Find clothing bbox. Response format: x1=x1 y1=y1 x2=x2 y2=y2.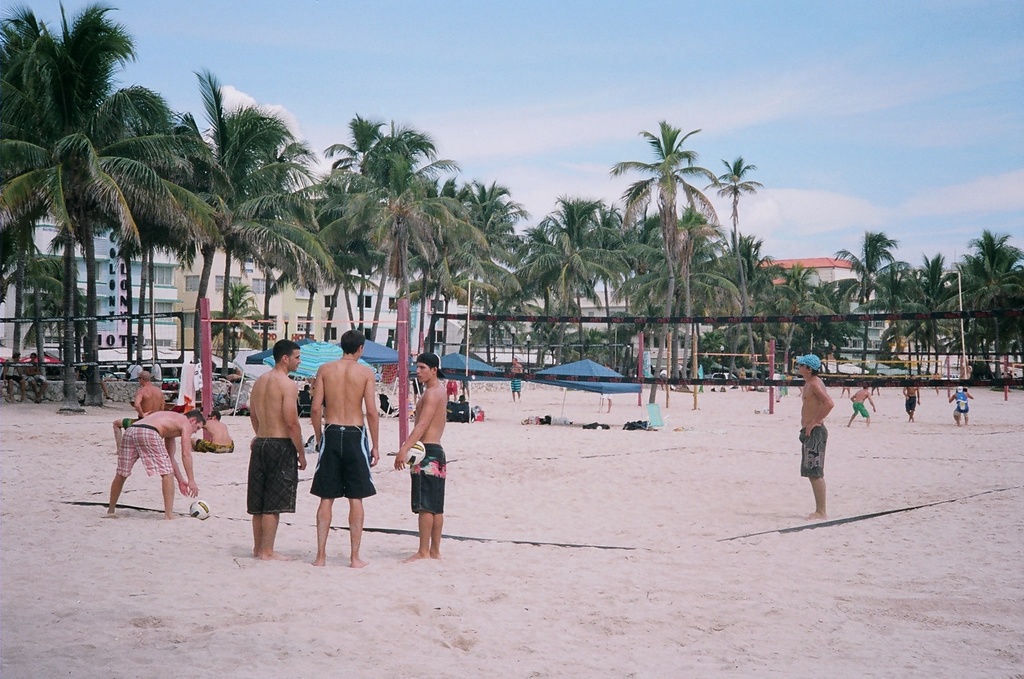
x1=25 y1=371 x2=45 y2=385.
